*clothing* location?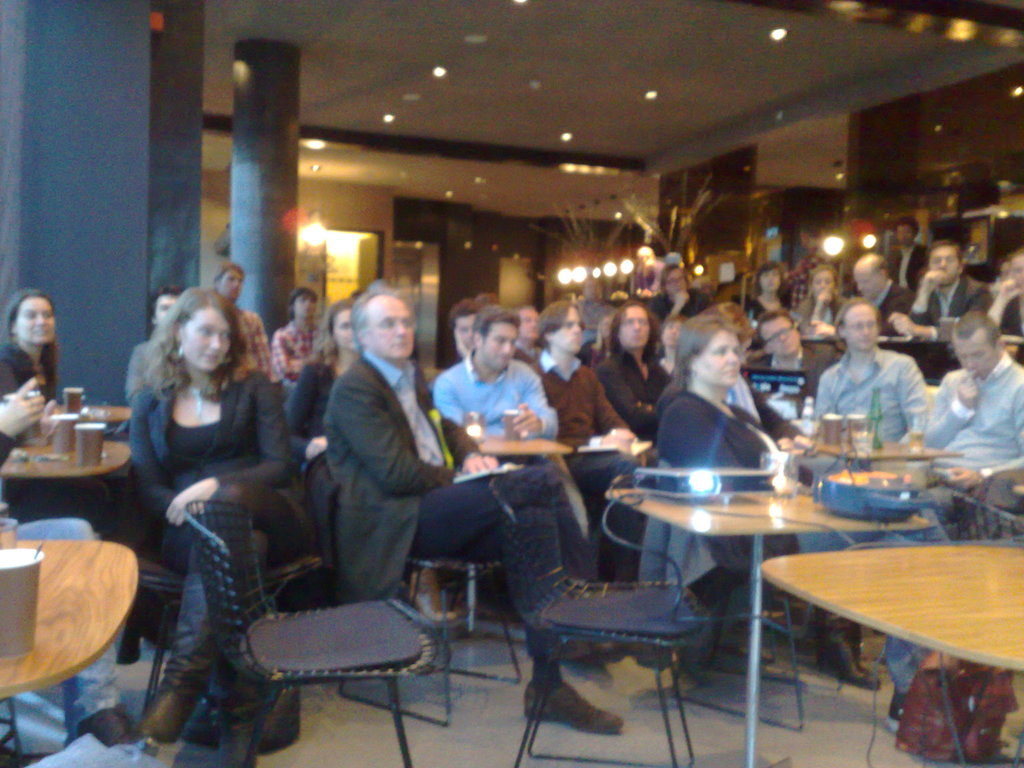
824:335:933:458
